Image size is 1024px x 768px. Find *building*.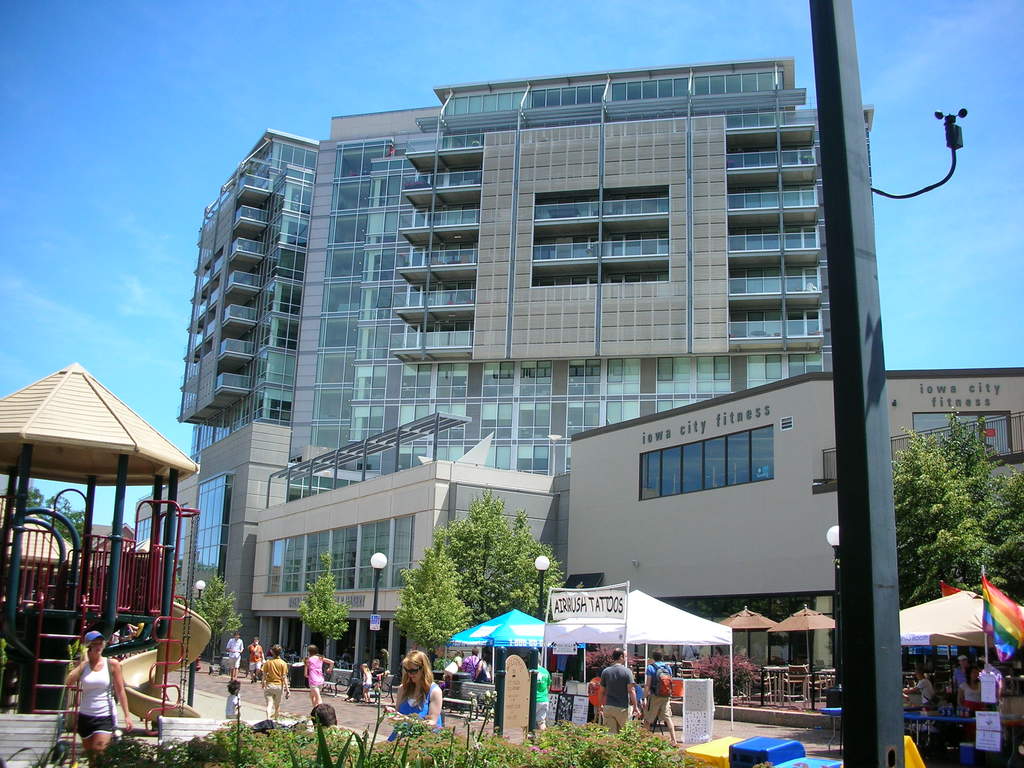
bbox(177, 125, 316, 426).
